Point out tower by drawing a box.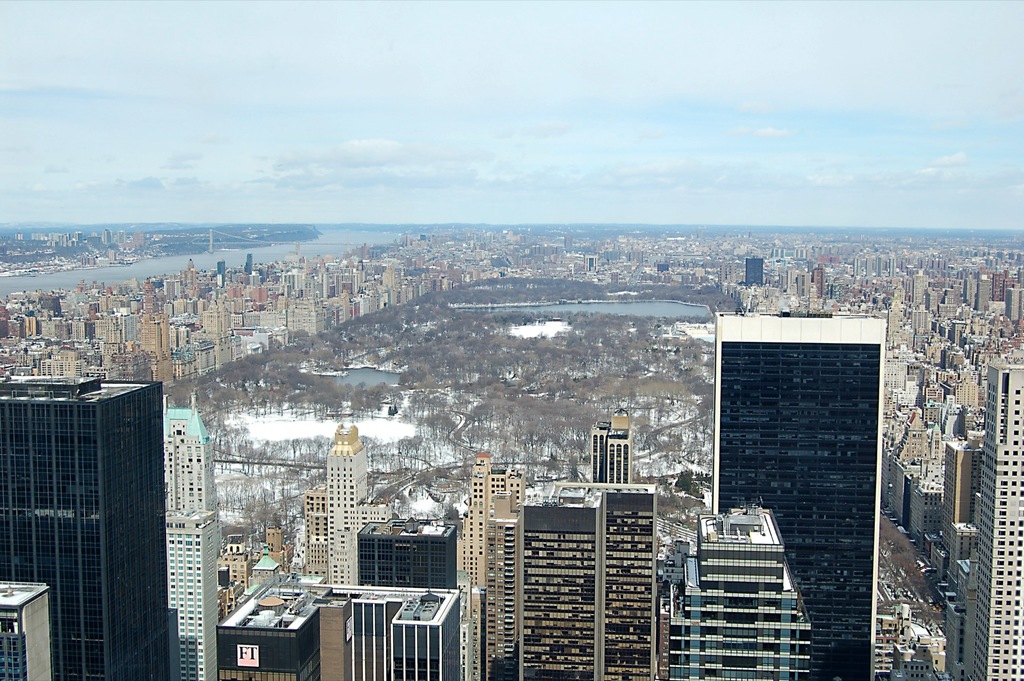
[left=108, top=314, right=124, bottom=346].
